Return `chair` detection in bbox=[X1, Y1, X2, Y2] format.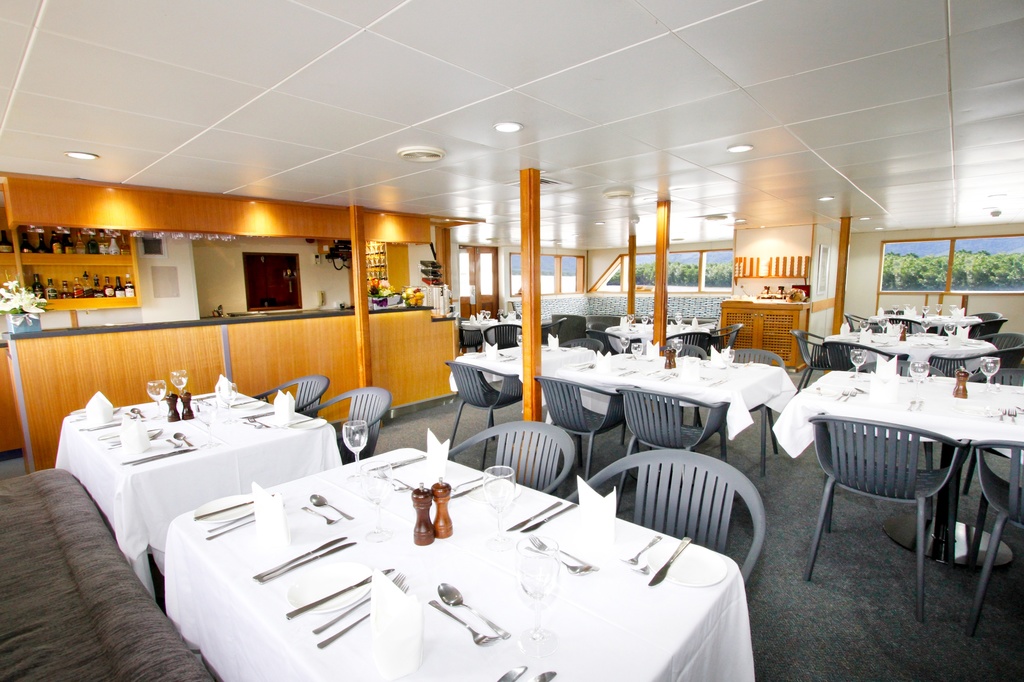
bbox=[877, 361, 908, 374].
